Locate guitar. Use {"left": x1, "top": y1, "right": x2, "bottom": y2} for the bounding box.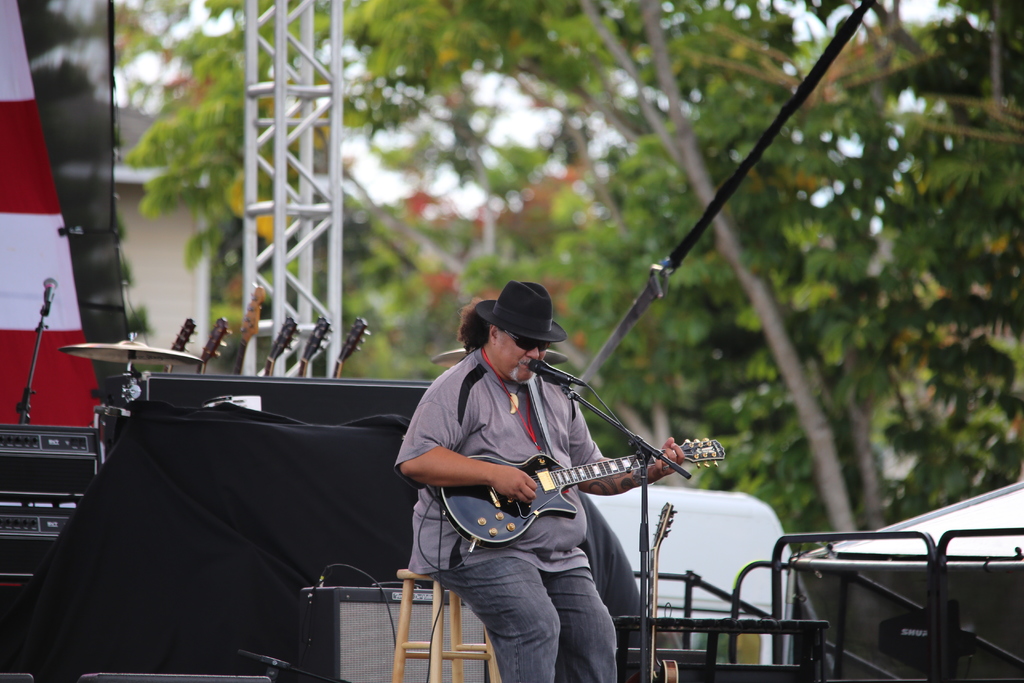
{"left": 418, "top": 447, "right": 744, "bottom": 541}.
